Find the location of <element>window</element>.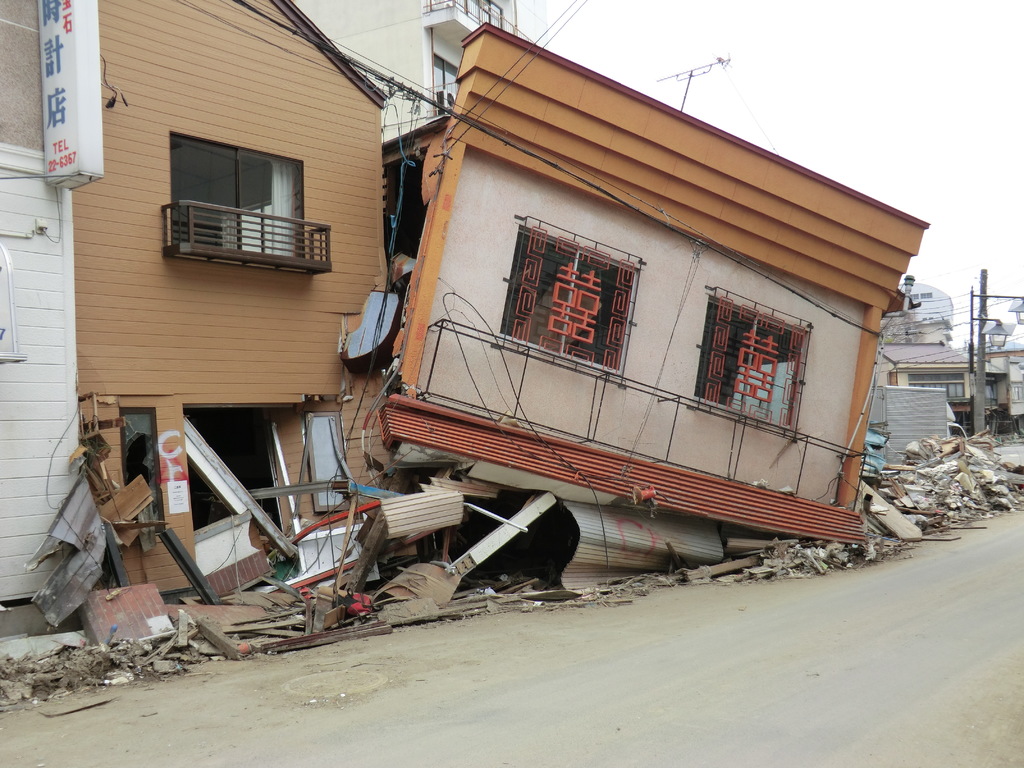
Location: select_region(503, 228, 639, 365).
